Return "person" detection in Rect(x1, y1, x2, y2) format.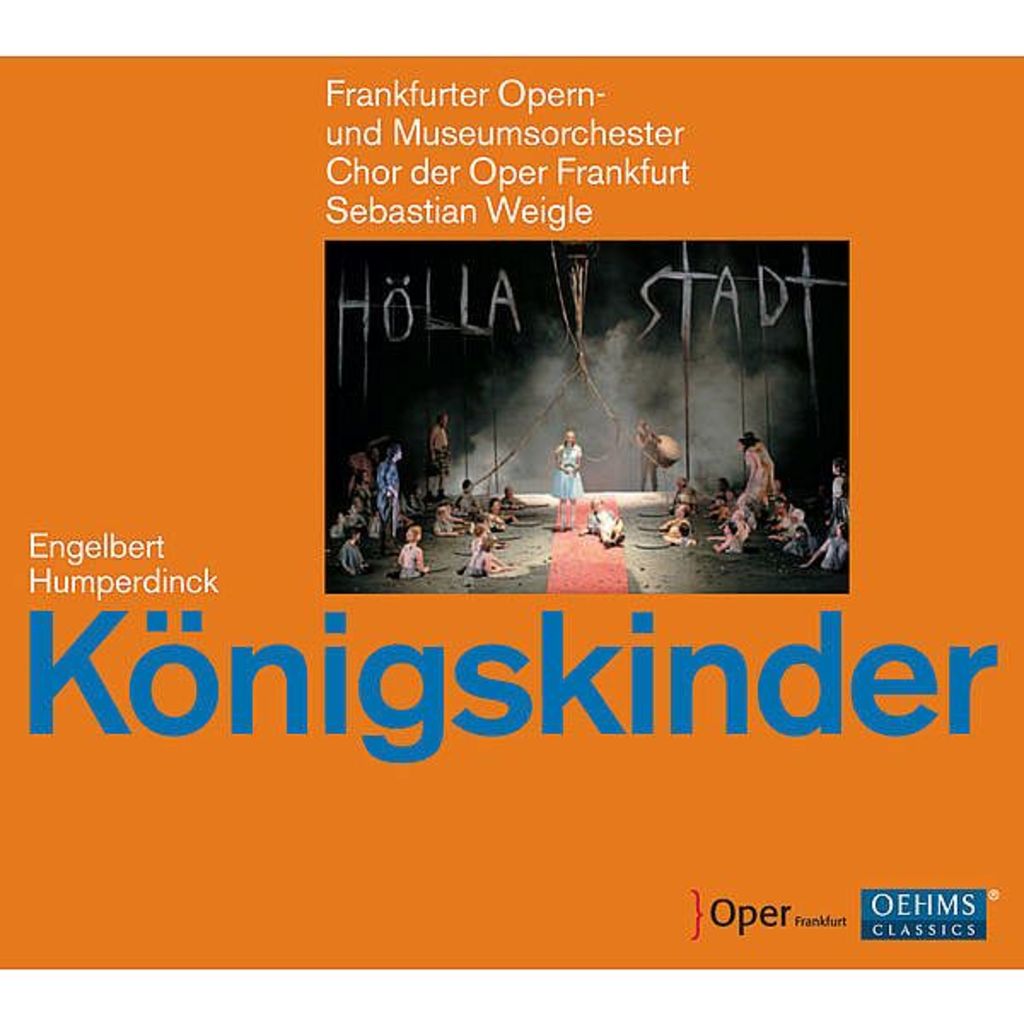
Rect(394, 529, 430, 577).
